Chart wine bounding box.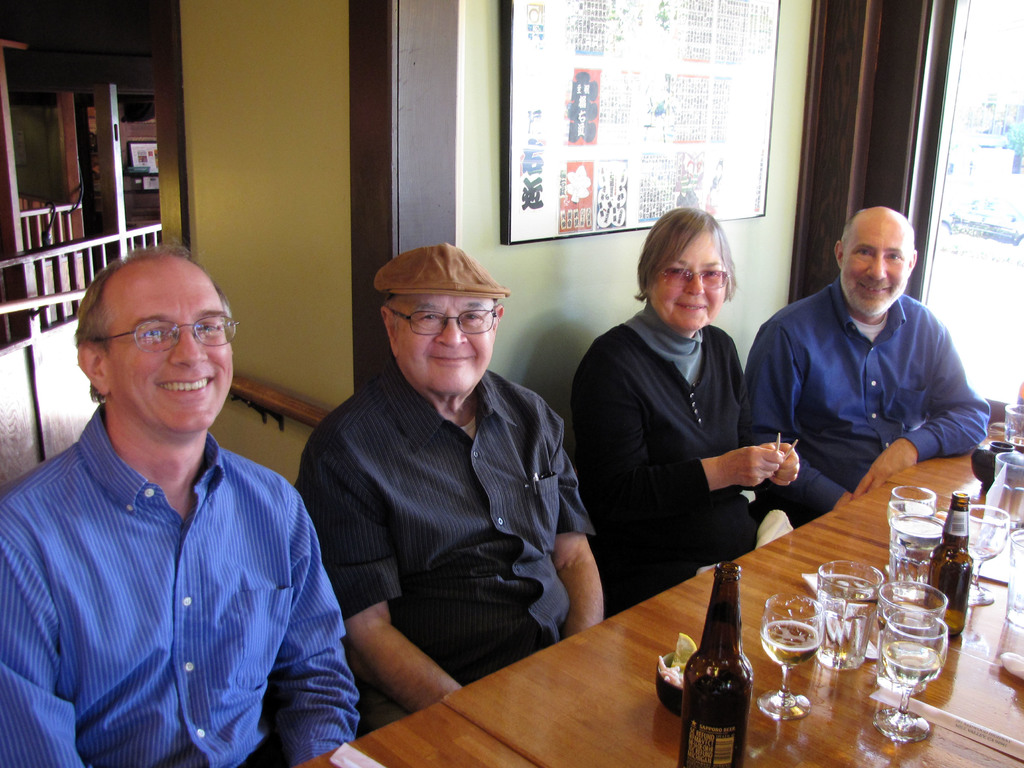
Charted: detection(812, 577, 880, 659).
